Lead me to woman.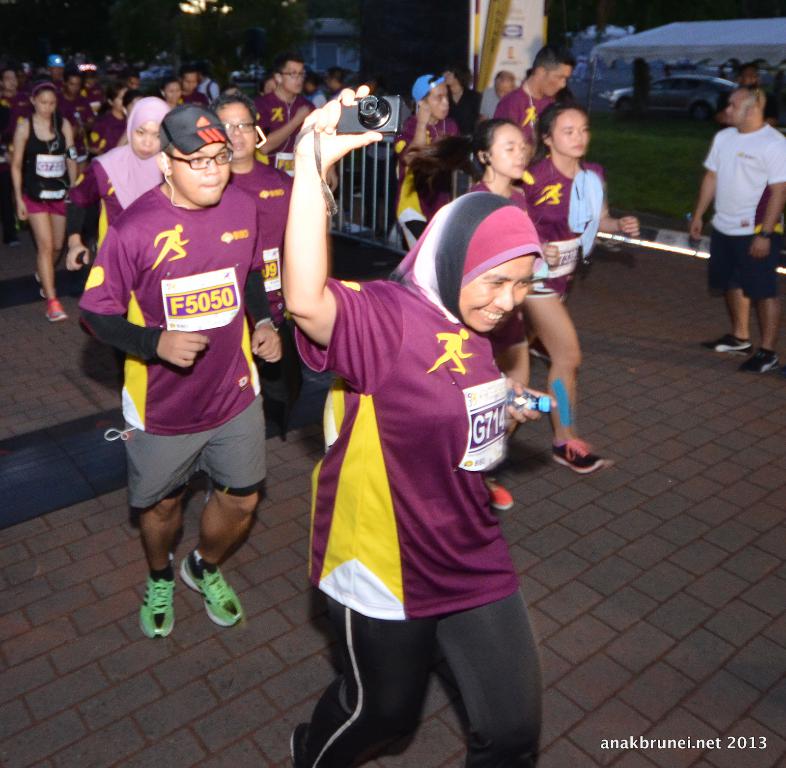
Lead to <region>285, 146, 555, 749</region>.
